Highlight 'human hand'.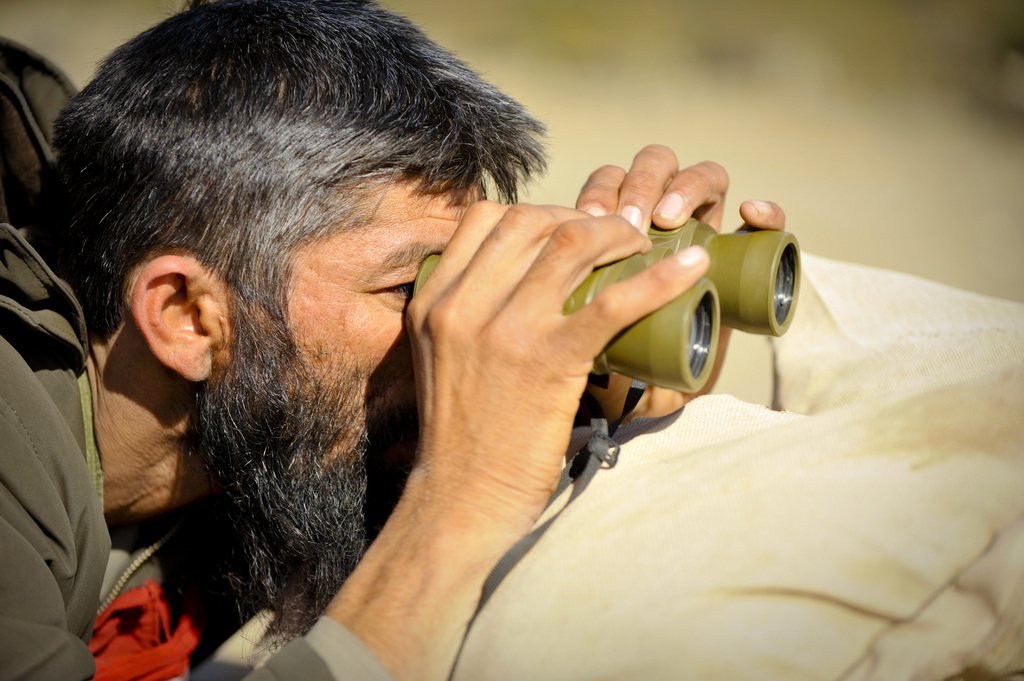
Highlighted region: <box>403,196,709,531</box>.
